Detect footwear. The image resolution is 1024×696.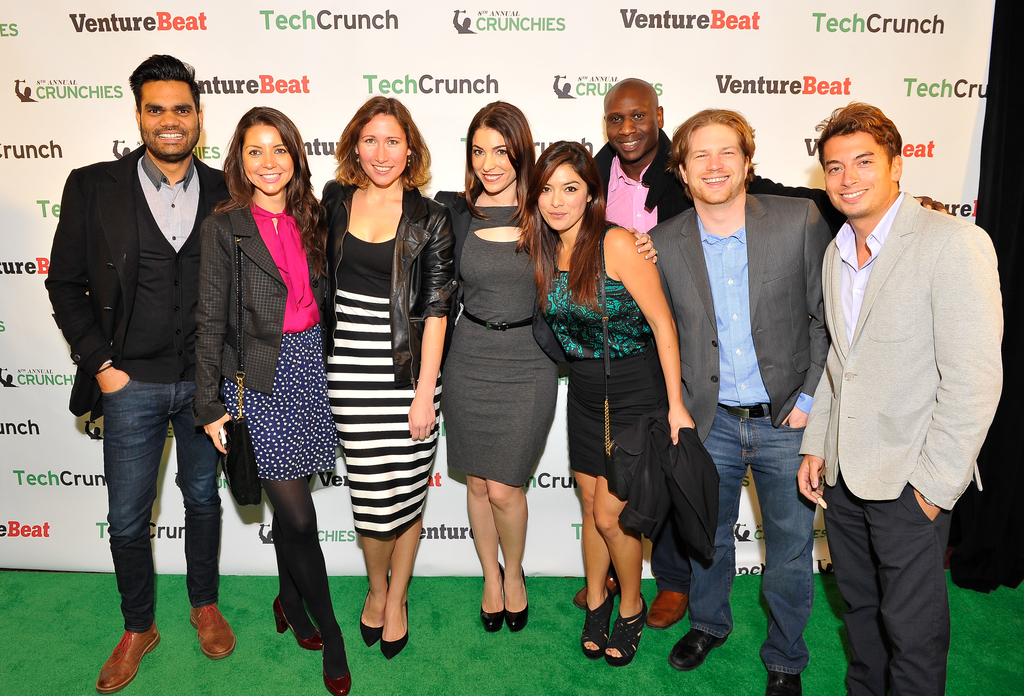
box=[669, 615, 728, 673].
